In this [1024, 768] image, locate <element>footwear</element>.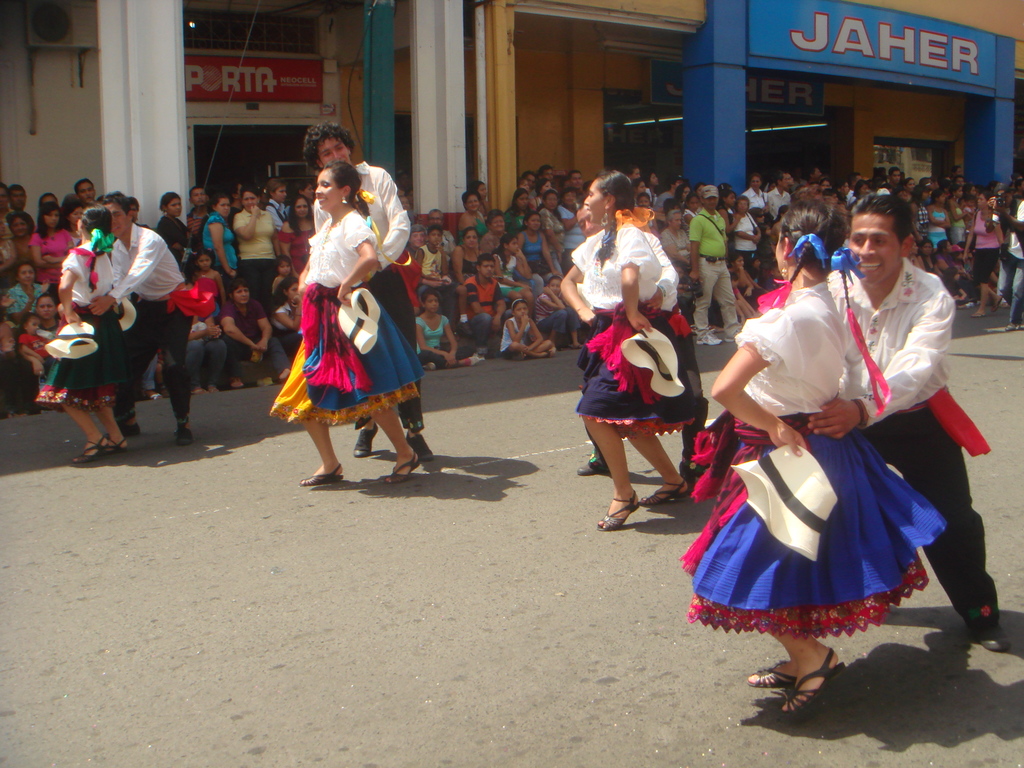
Bounding box: crop(405, 431, 436, 461).
